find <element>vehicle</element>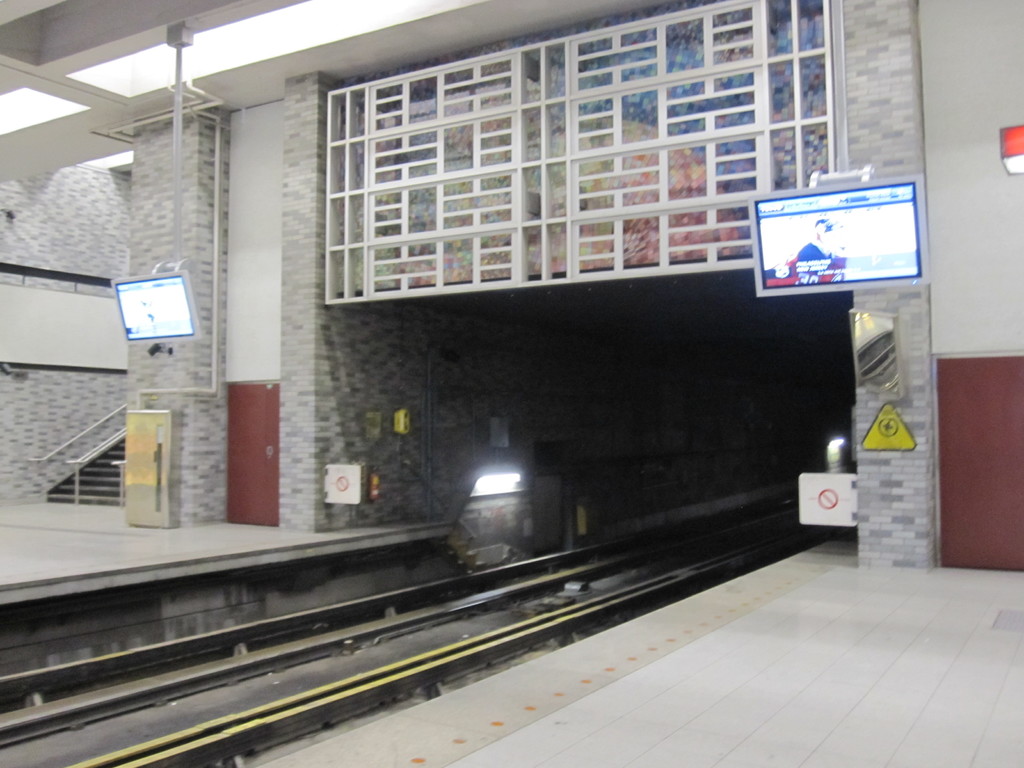
<region>445, 445, 818, 567</region>
